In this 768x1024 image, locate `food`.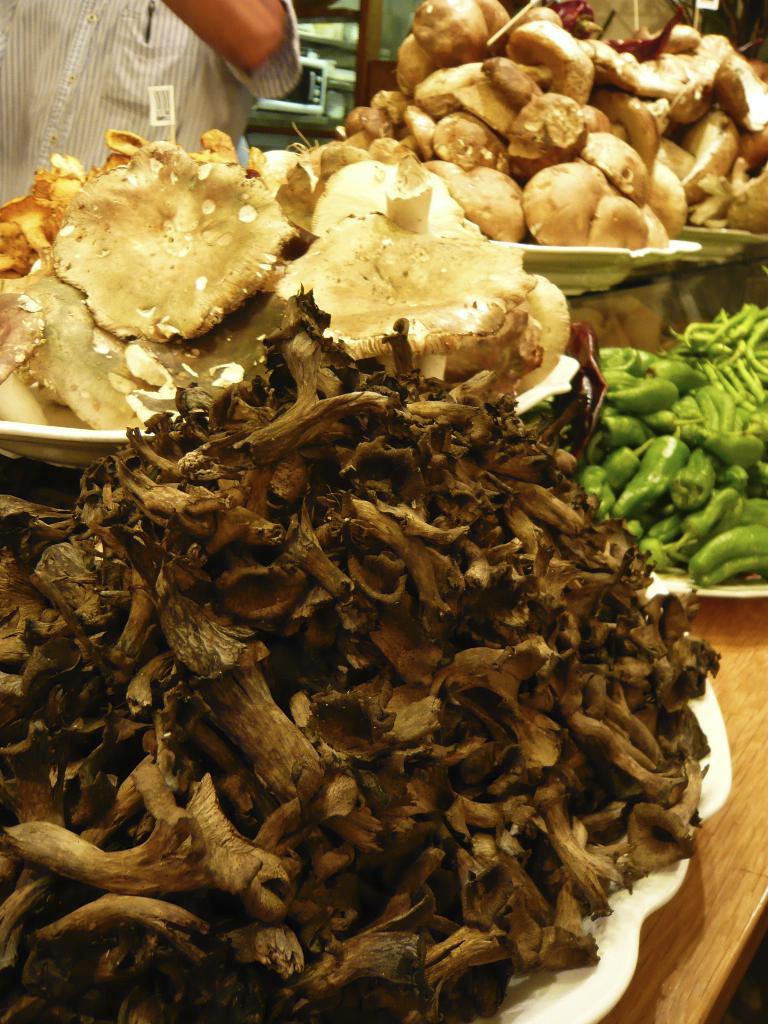
Bounding box: [x1=323, y1=0, x2=767, y2=248].
